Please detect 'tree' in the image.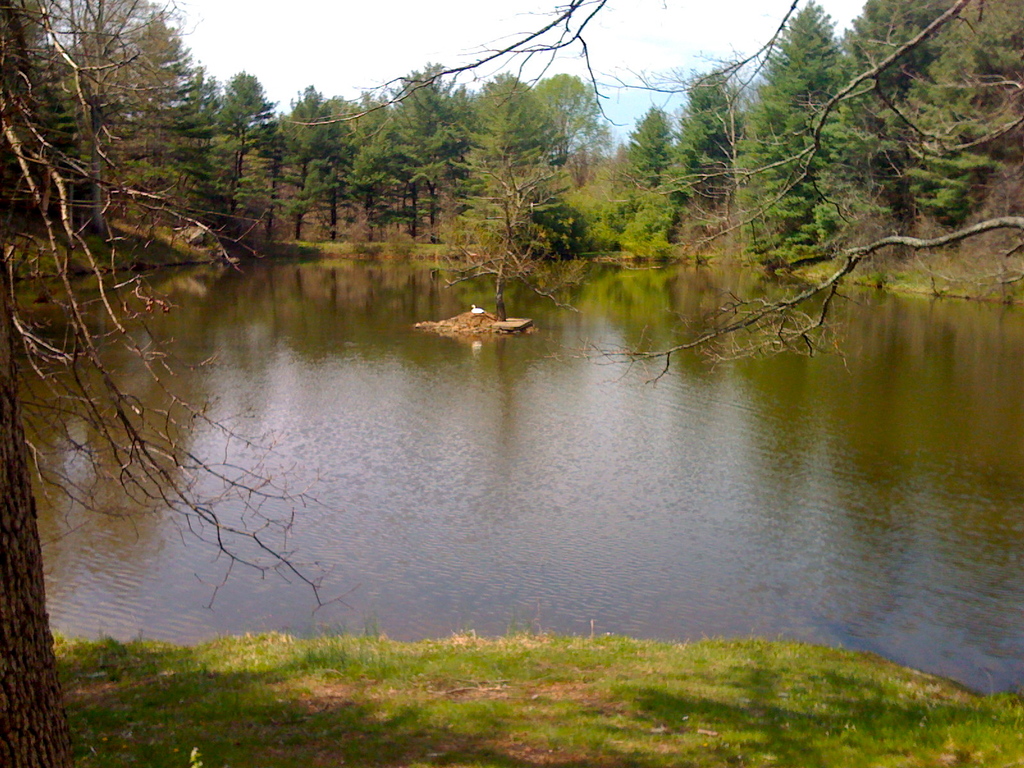
(left=264, top=77, right=356, bottom=241).
